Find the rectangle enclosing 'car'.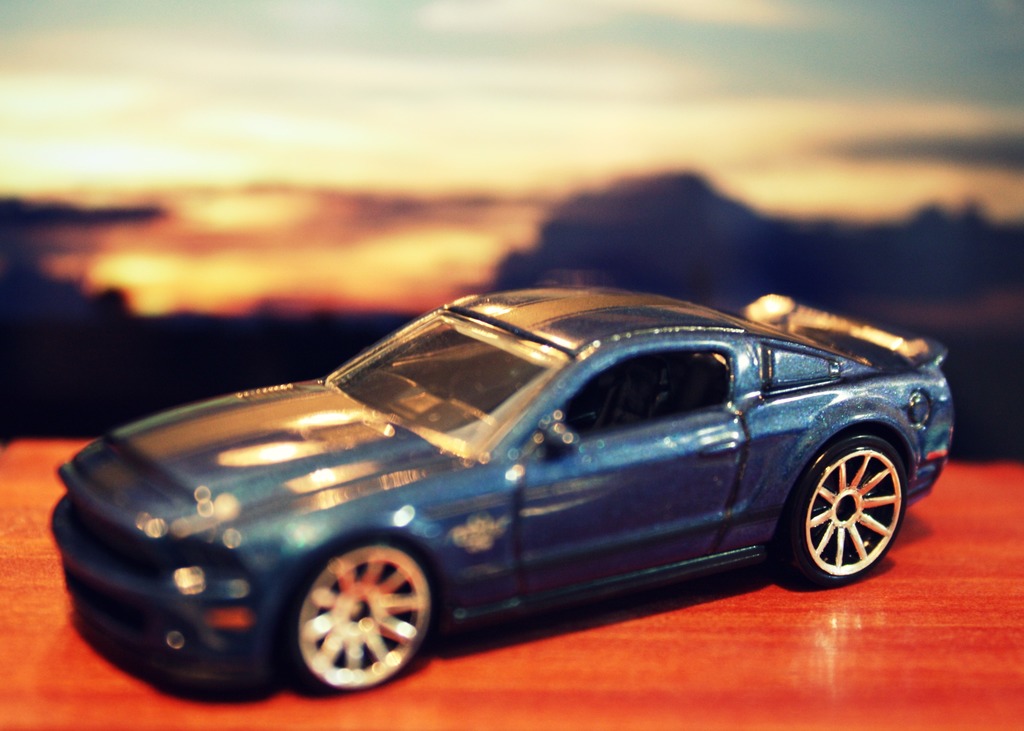
47, 288, 953, 703.
